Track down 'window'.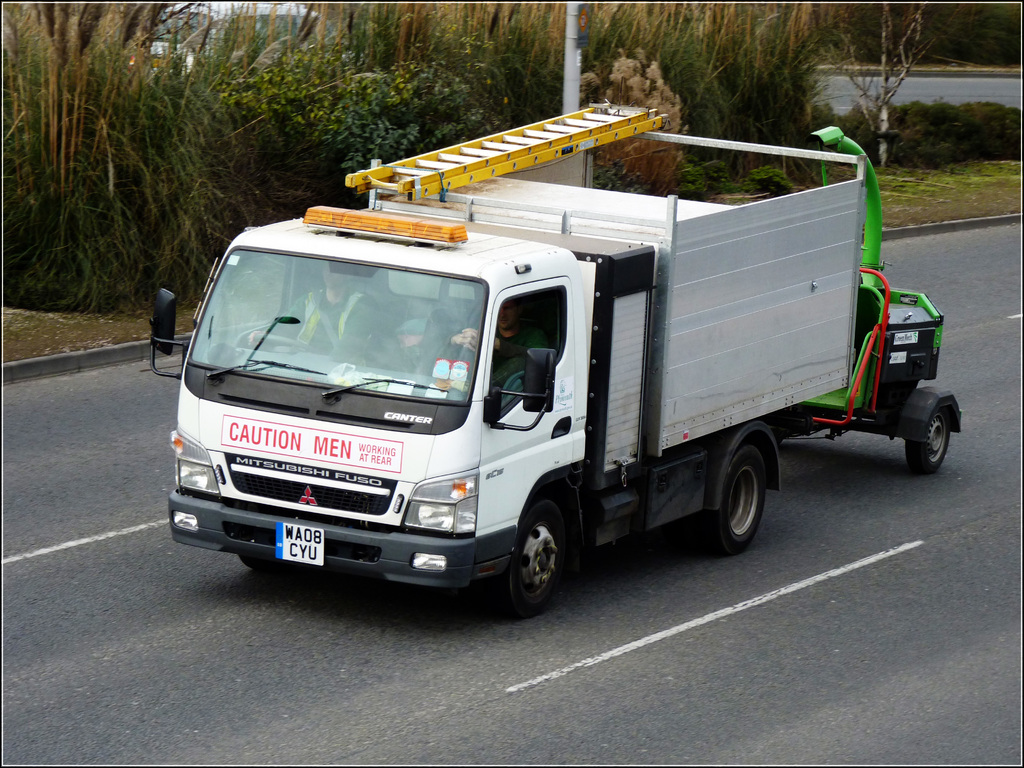
Tracked to {"x1": 490, "y1": 287, "x2": 564, "y2": 417}.
